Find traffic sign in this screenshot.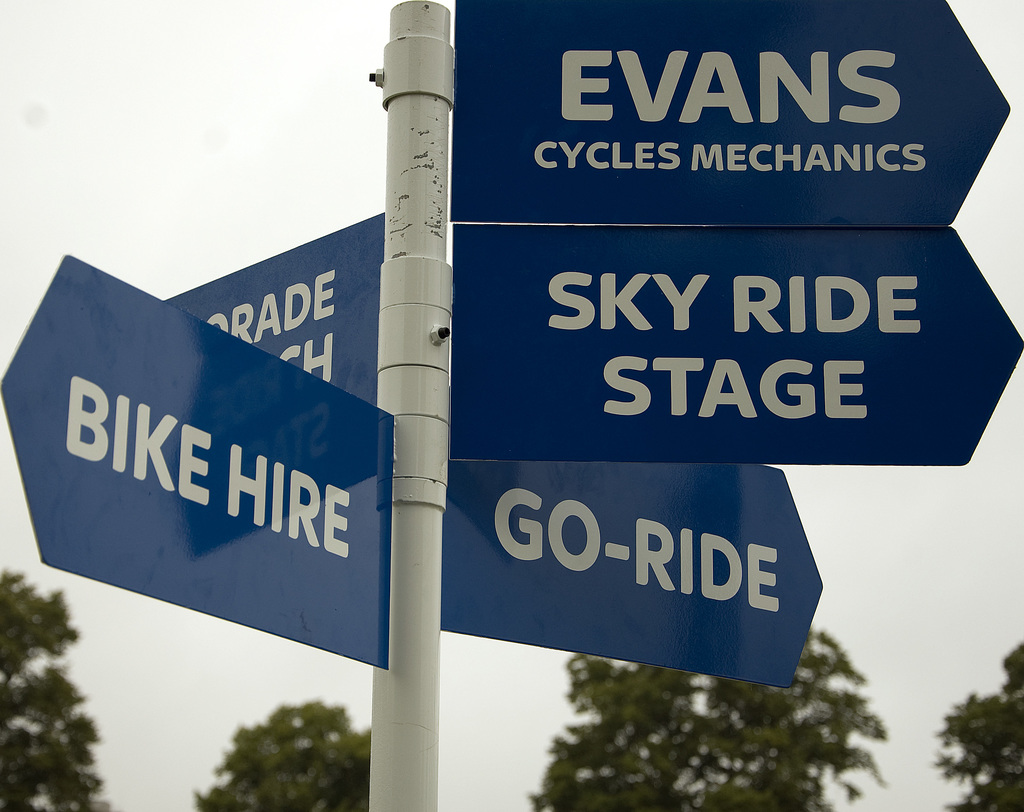
The bounding box for traffic sign is detection(0, 255, 397, 669).
